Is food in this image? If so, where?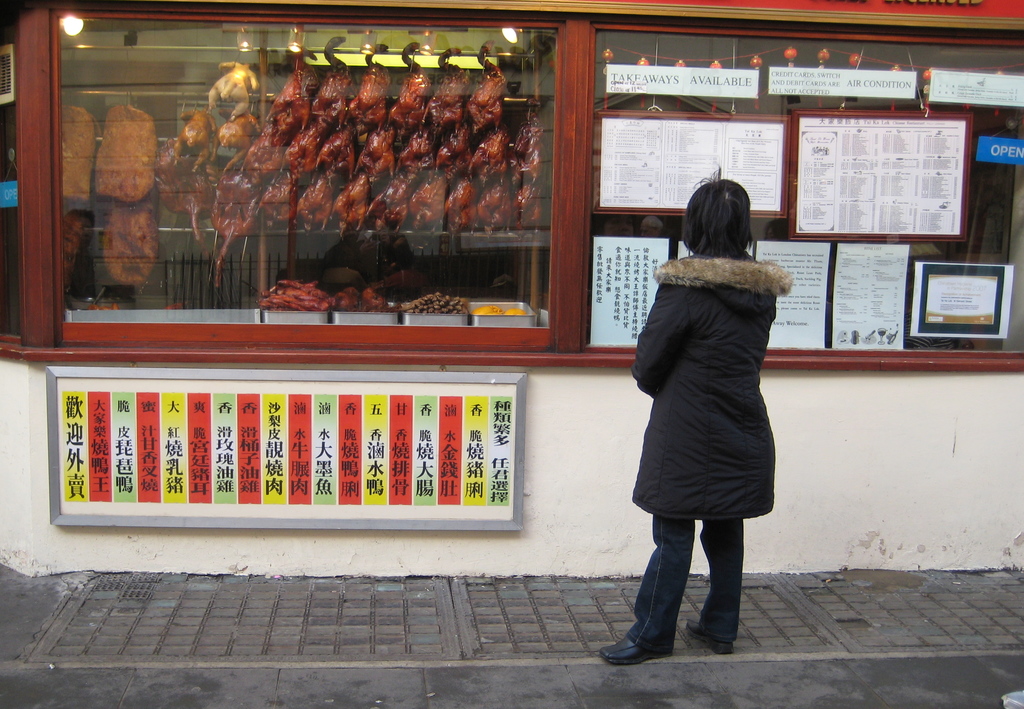
Yes, at rect(467, 129, 509, 181).
